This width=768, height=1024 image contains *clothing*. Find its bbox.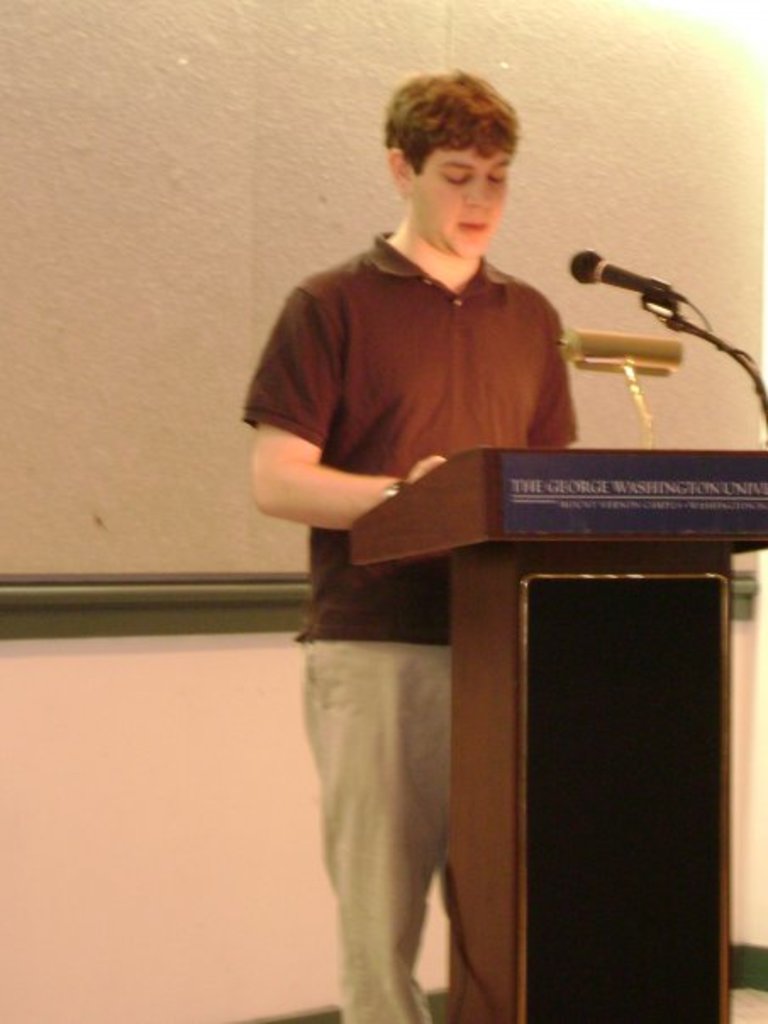
x1=241, y1=224, x2=575, y2=1022.
